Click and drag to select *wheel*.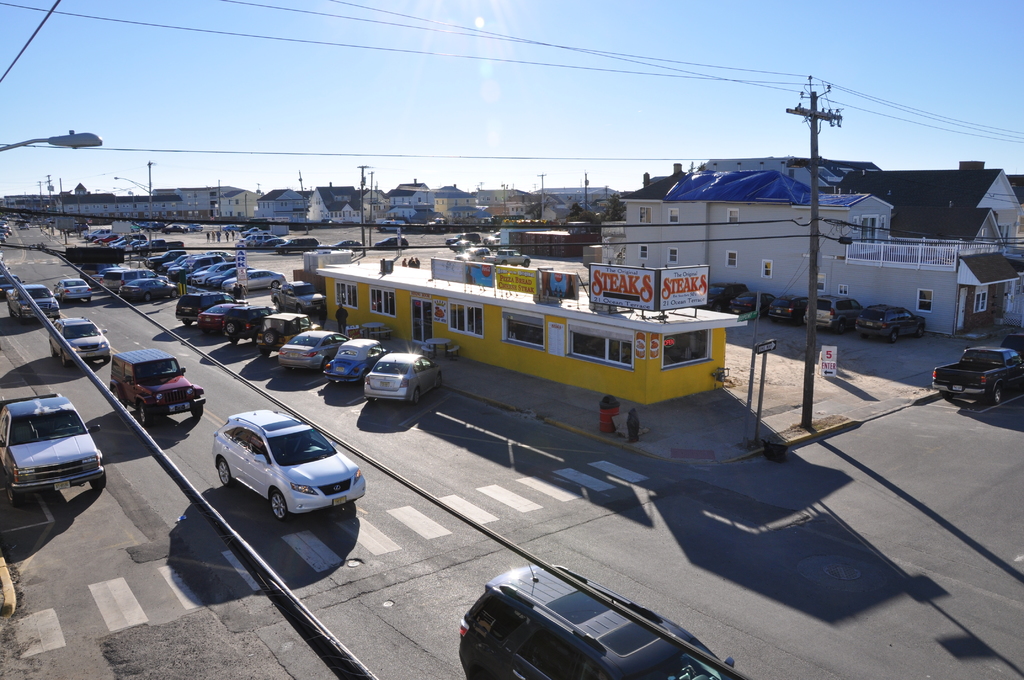
Selection: [x1=916, y1=323, x2=924, y2=338].
